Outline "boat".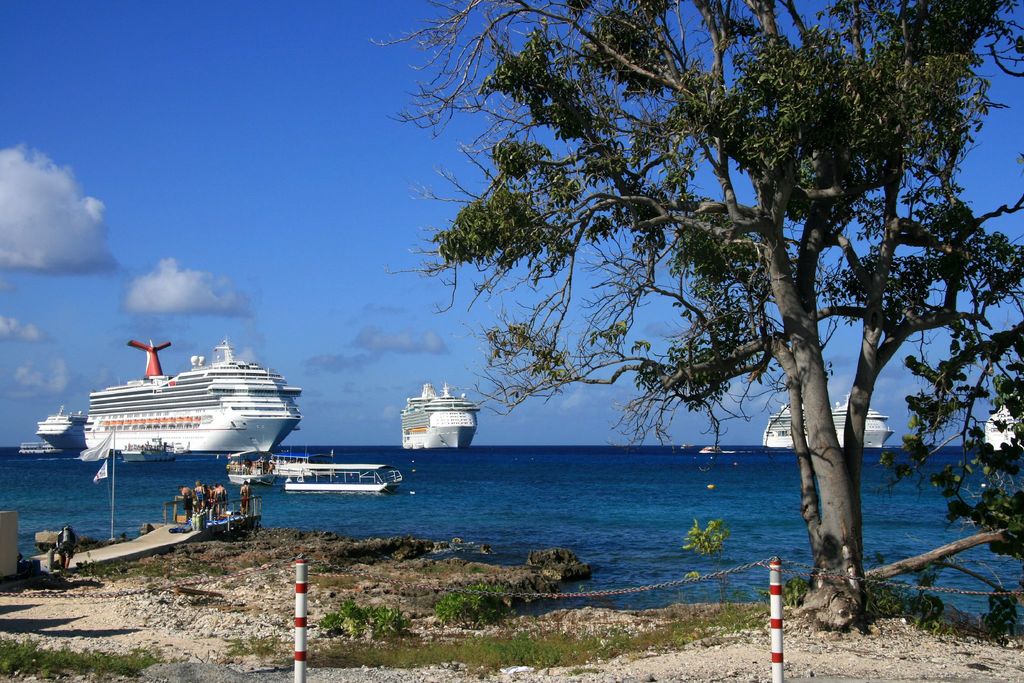
Outline: [x1=230, y1=447, x2=264, y2=481].
